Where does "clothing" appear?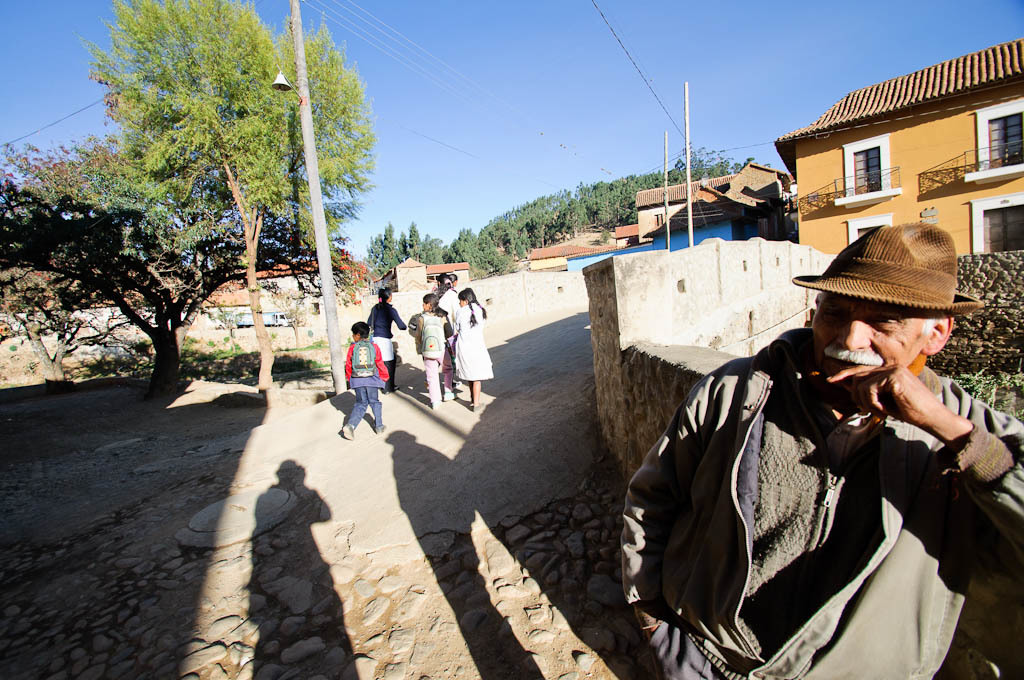
Appears at bbox=(449, 300, 493, 385).
